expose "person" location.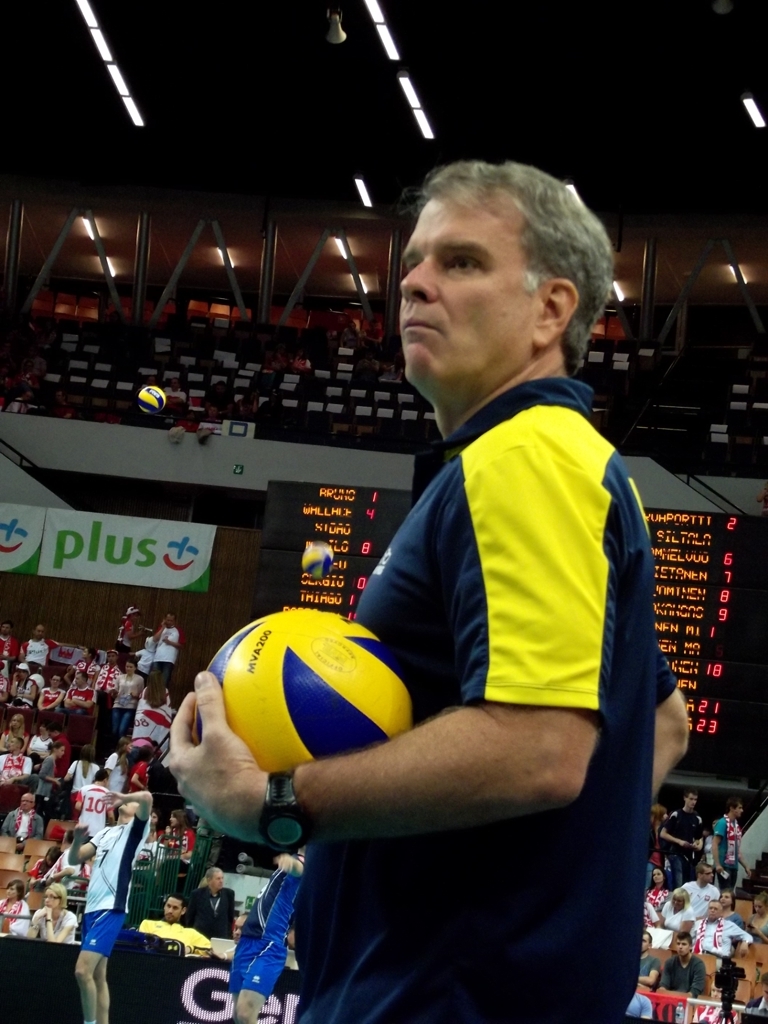
Exposed at (left=1, top=787, right=43, bottom=847).
